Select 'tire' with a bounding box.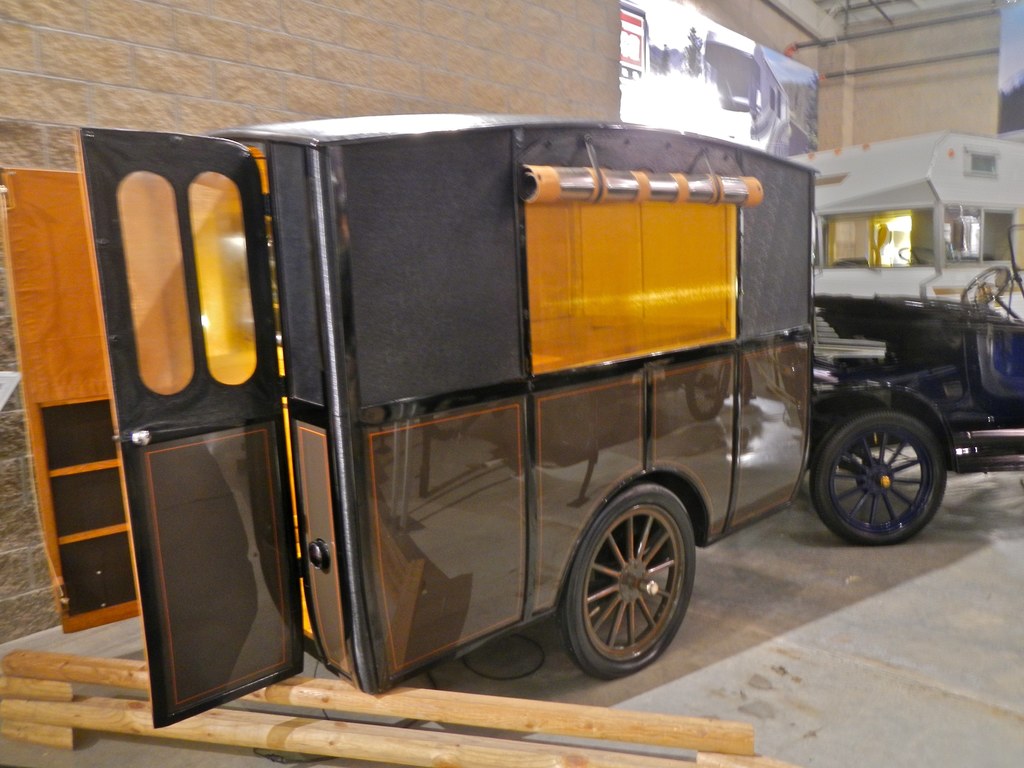
left=565, top=478, right=698, bottom=683.
